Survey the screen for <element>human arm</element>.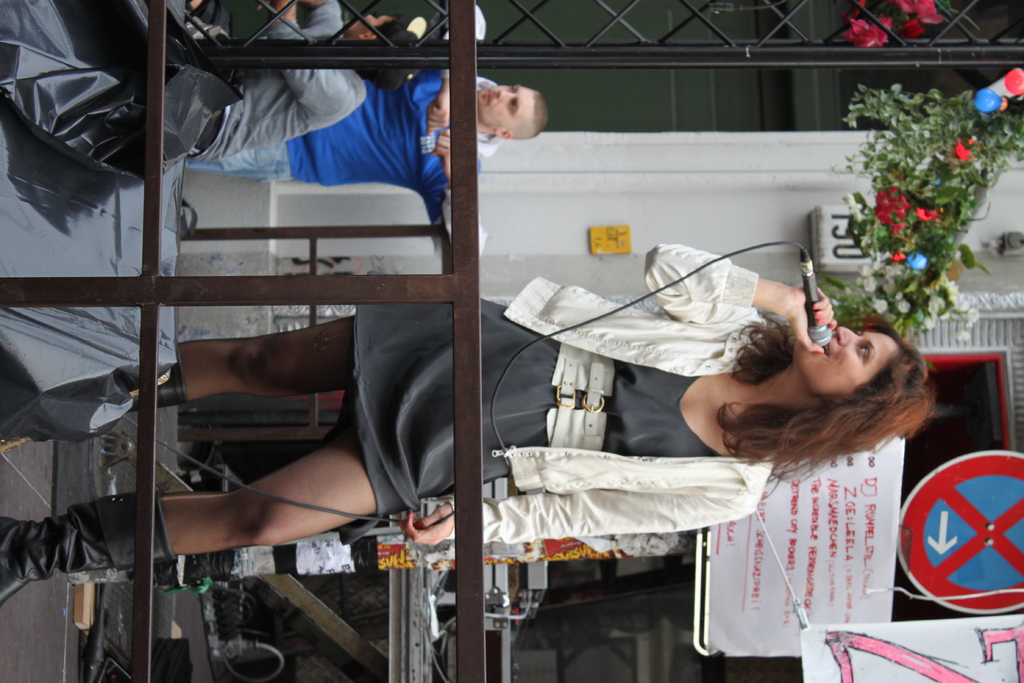
Survey found: x1=307, y1=0, x2=348, y2=35.
